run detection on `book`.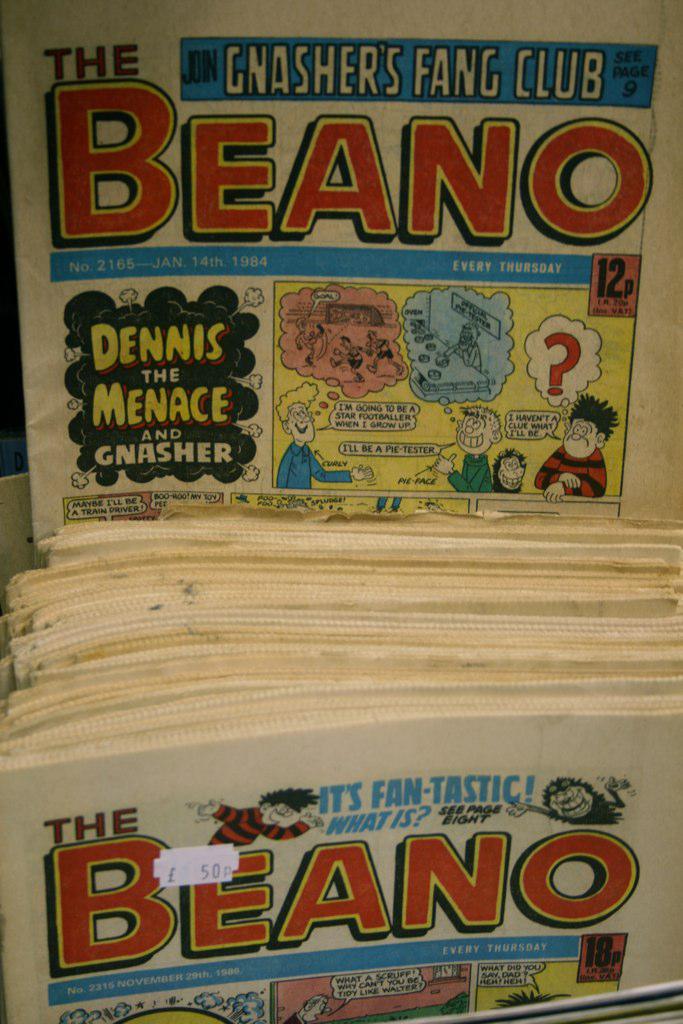
Result: select_region(0, 0, 665, 616).
